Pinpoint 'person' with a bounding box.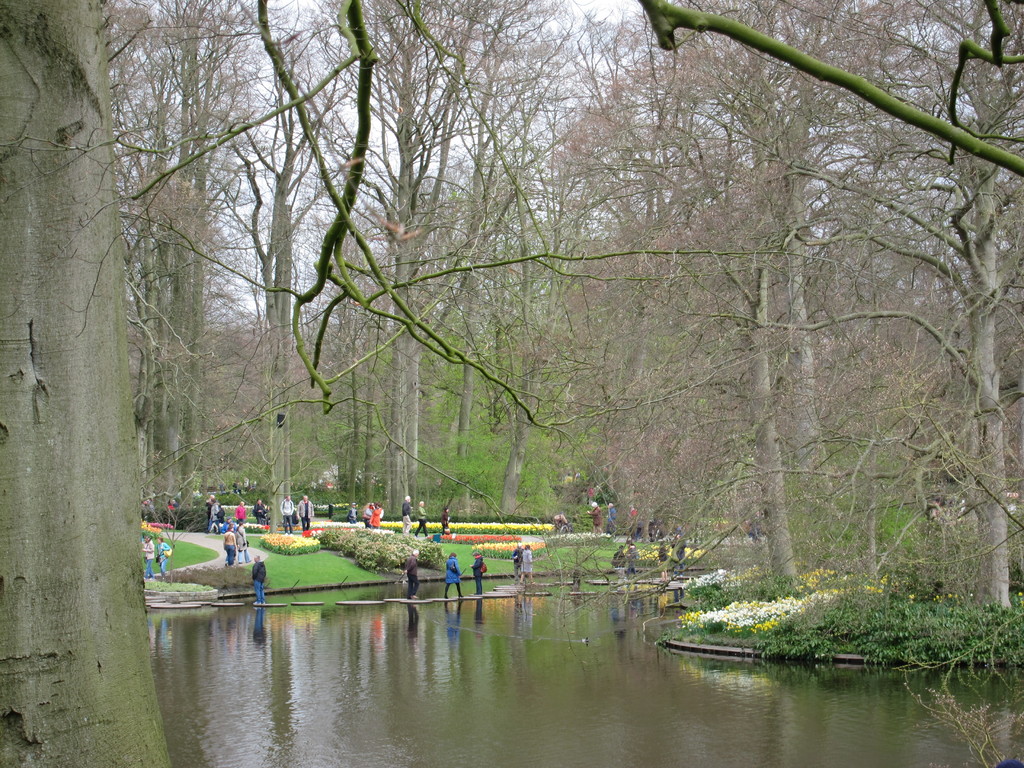
[520, 543, 535, 593].
